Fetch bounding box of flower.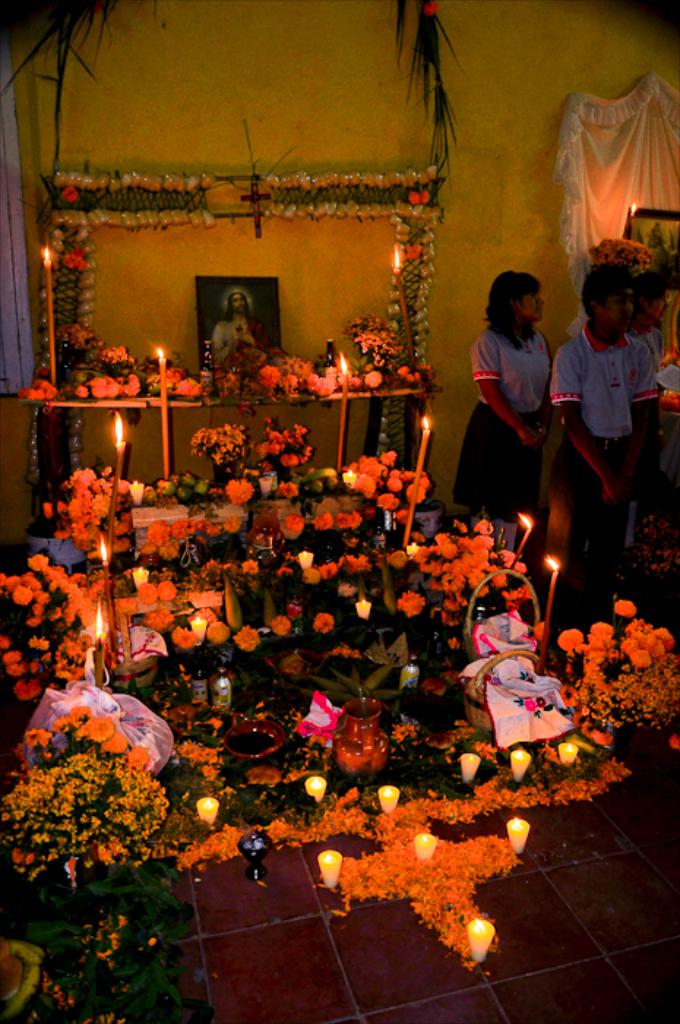
Bbox: l=421, t=0, r=442, b=19.
